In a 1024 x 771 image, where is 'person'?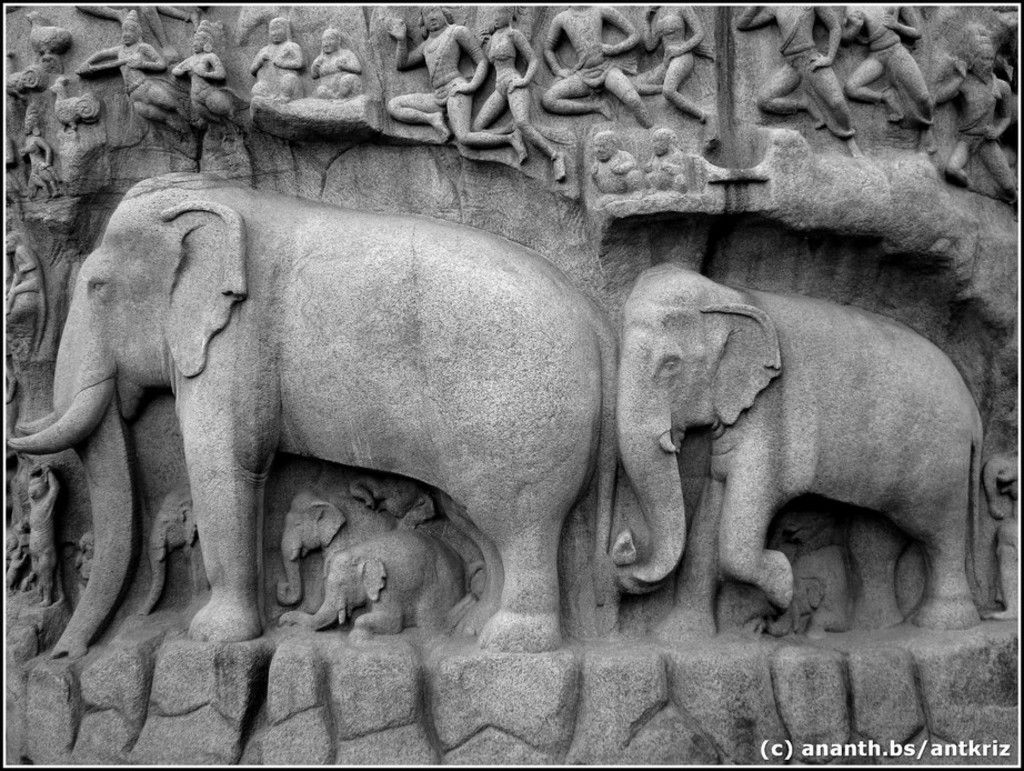
(x1=539, y1=1, x2=657, y2=129).
